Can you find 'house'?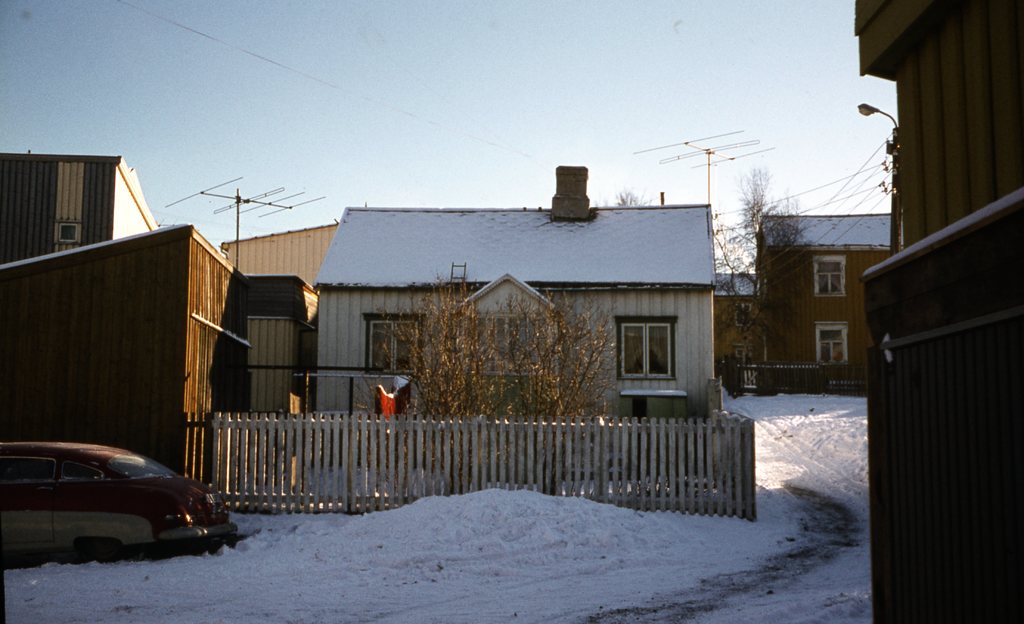
Yes, bounding box: Rect(0, 211, 324, 499).
